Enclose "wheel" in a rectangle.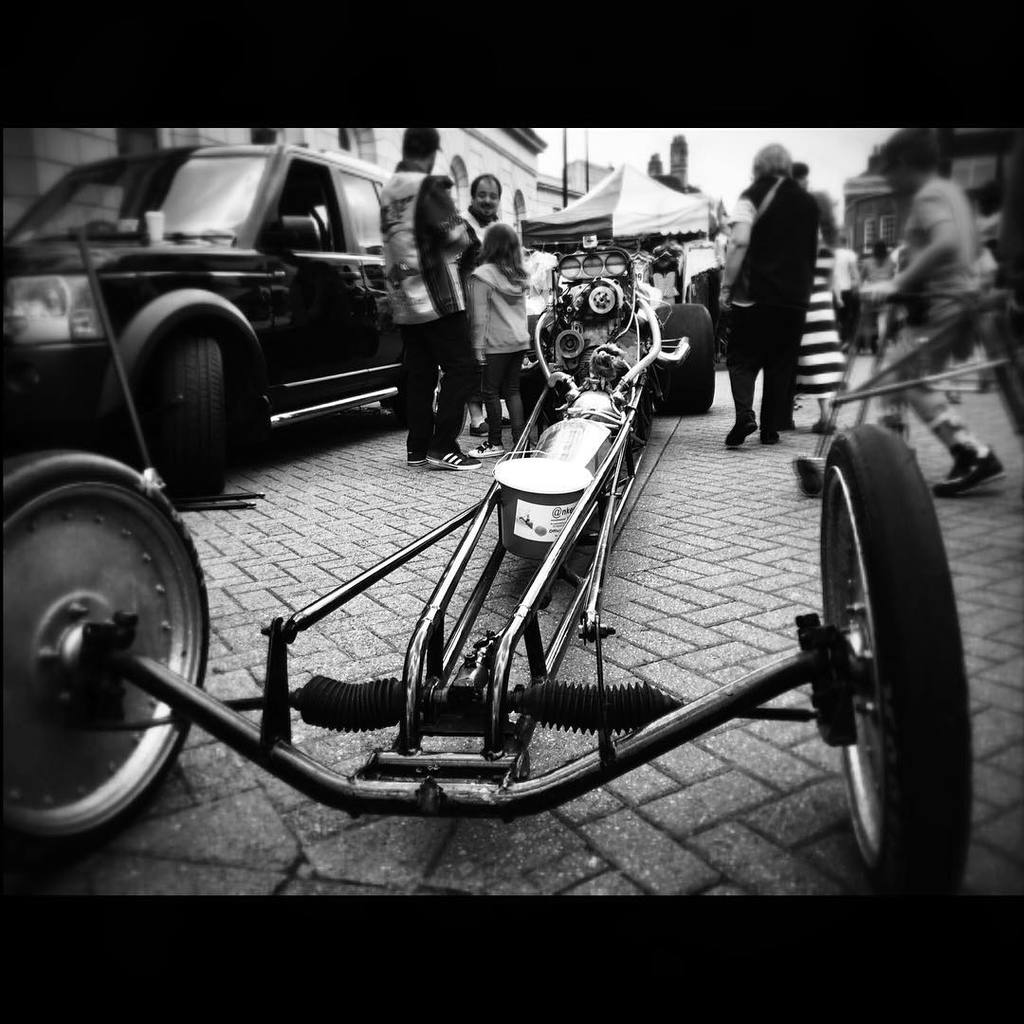
[left=819, top=414, right=973, bottom=902].
